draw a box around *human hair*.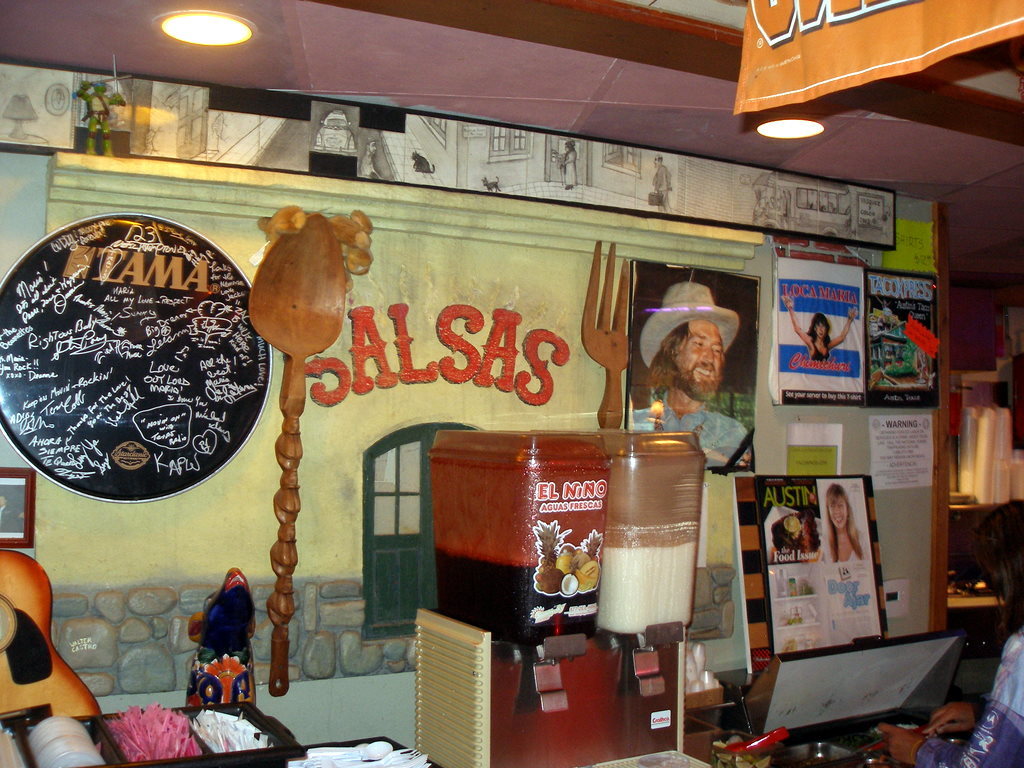
left=827, top=478, right=870, bottom=568.
